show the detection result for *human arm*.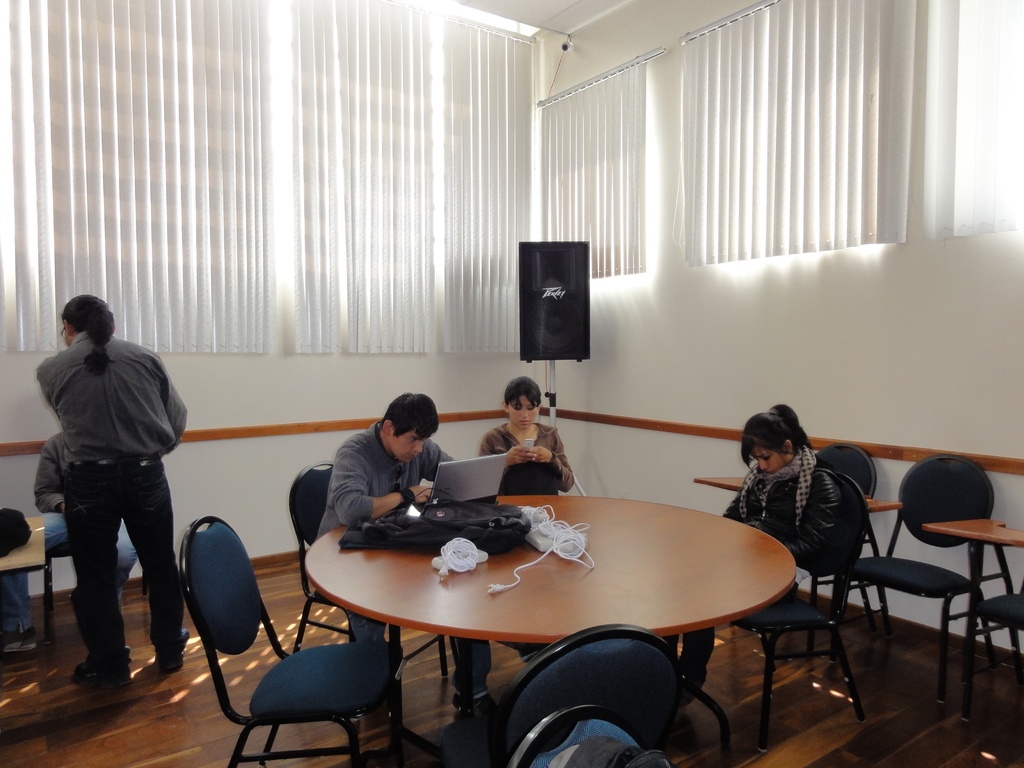
<box>475,420,528,474</box>.
